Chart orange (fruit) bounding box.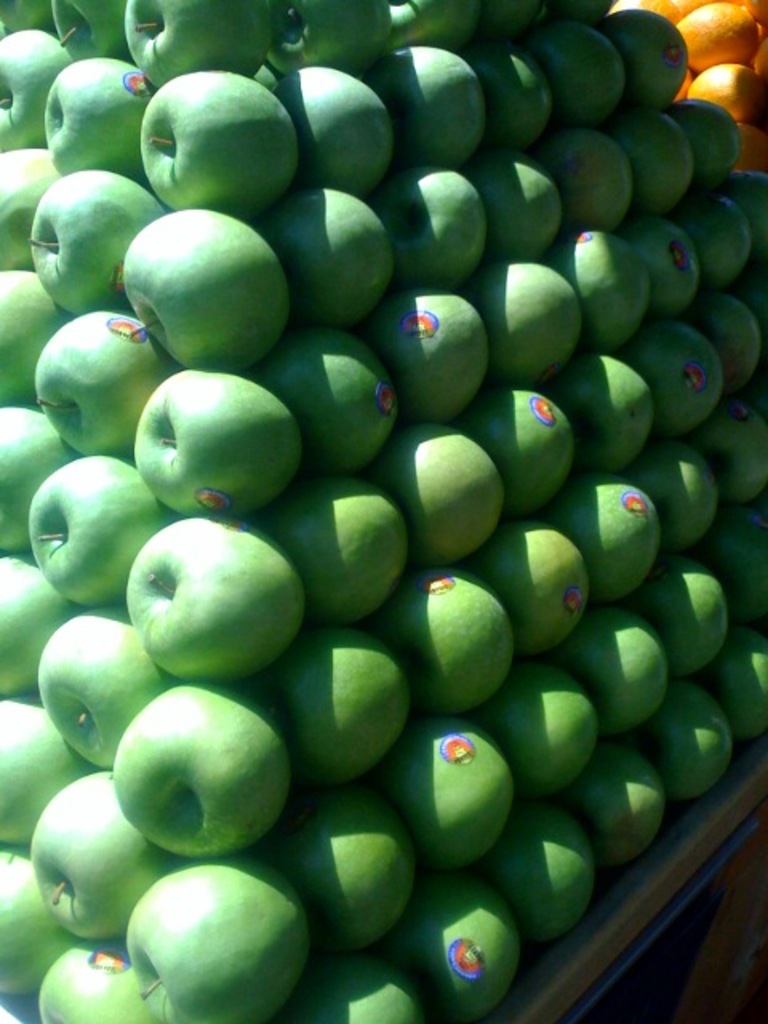
Charted: {"left": 605, "top": 0, "right": 682, "bottom": 32}.
